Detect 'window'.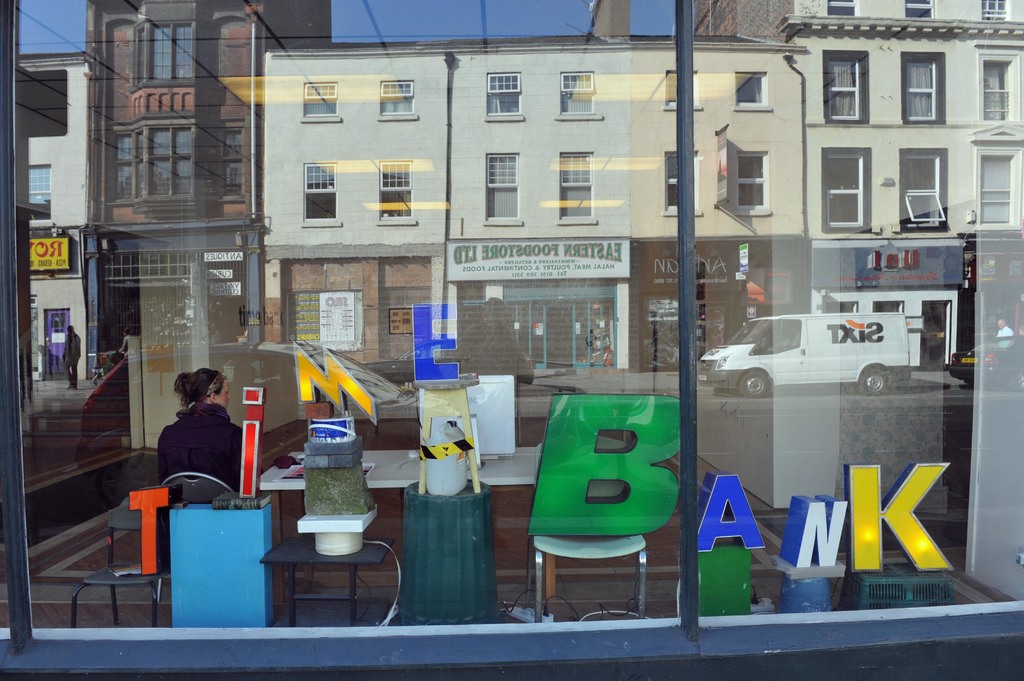
Detected at (x1=375, y1=81, x2=414, y2=110).
